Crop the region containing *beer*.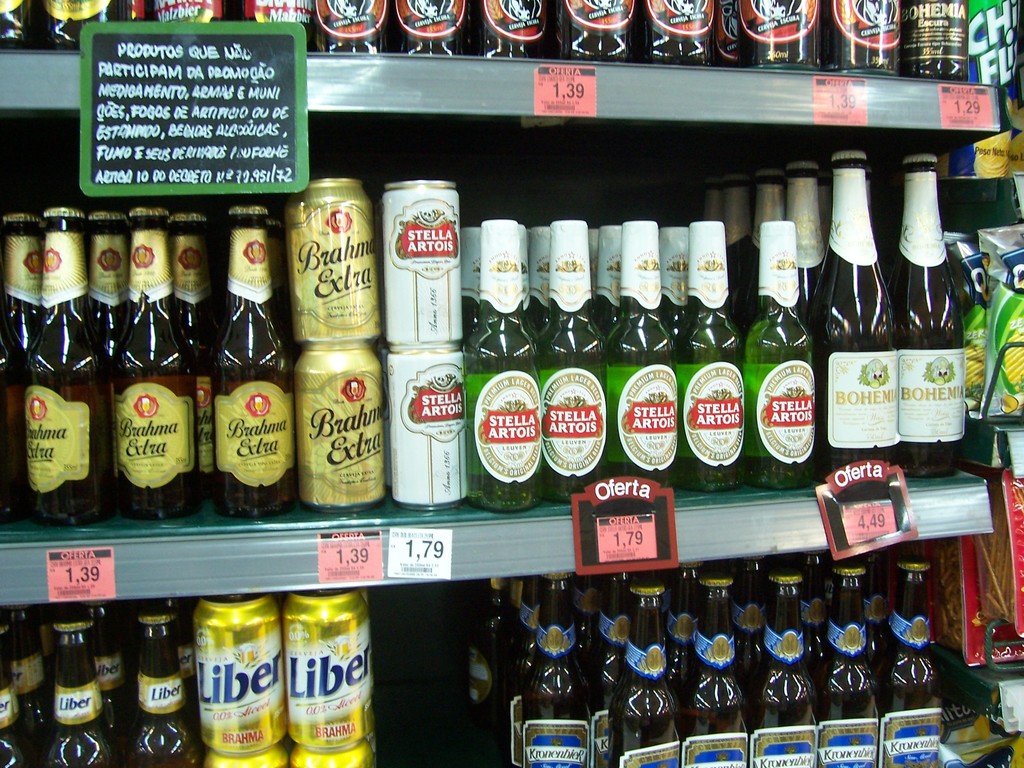
Crop region: Rect(506, 568, 595, 767).
